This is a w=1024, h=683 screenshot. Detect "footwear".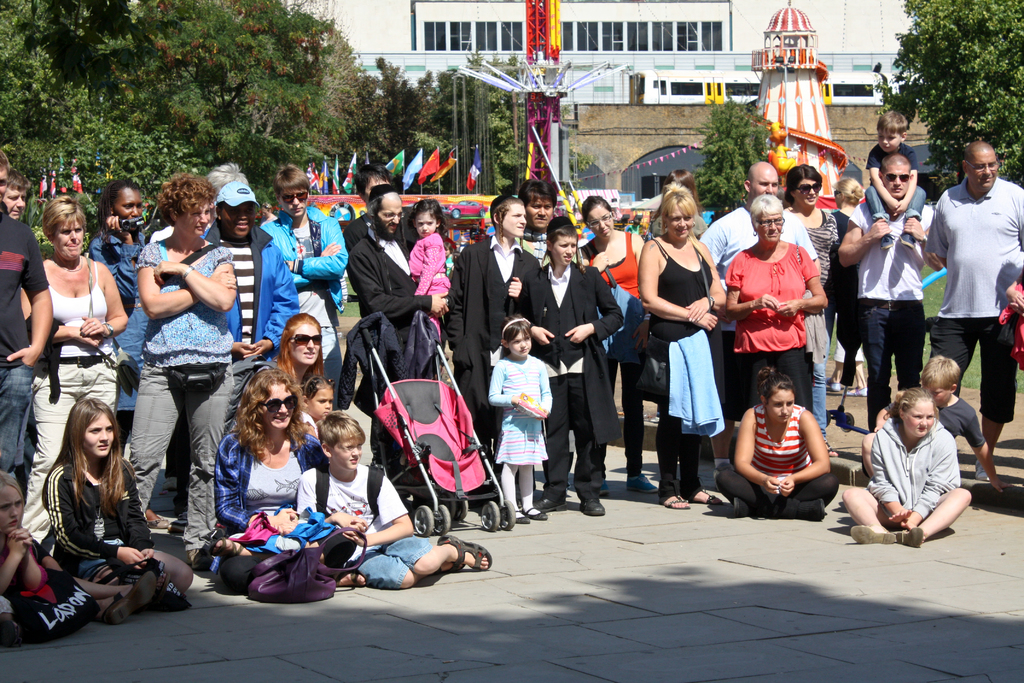
[170,489,189,513].
